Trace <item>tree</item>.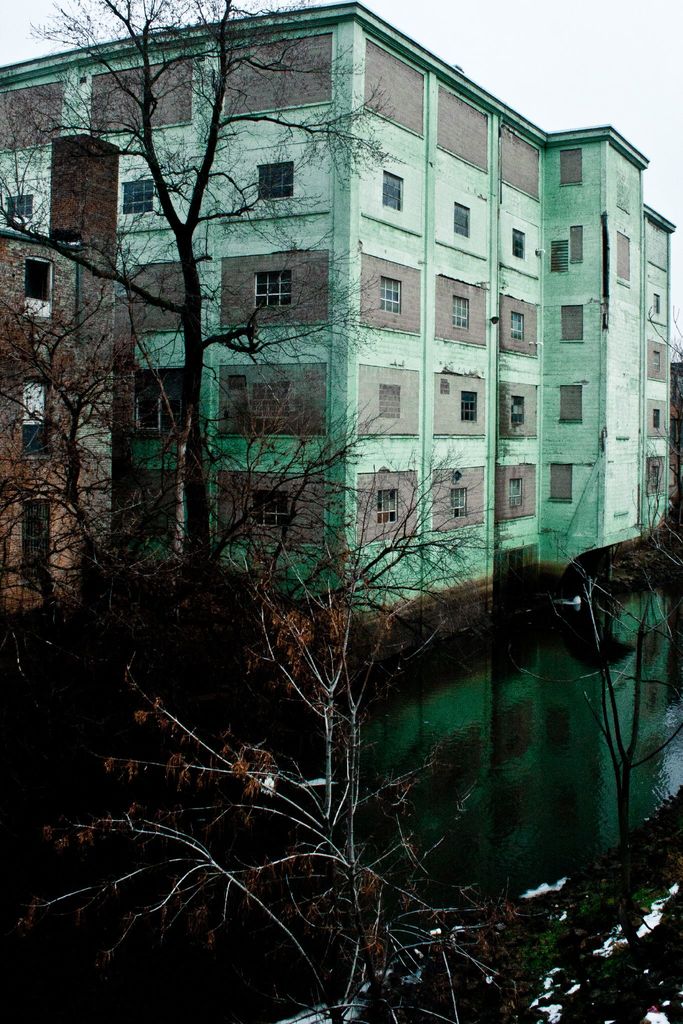
Traced to locate(15, 0, 625, 977).
